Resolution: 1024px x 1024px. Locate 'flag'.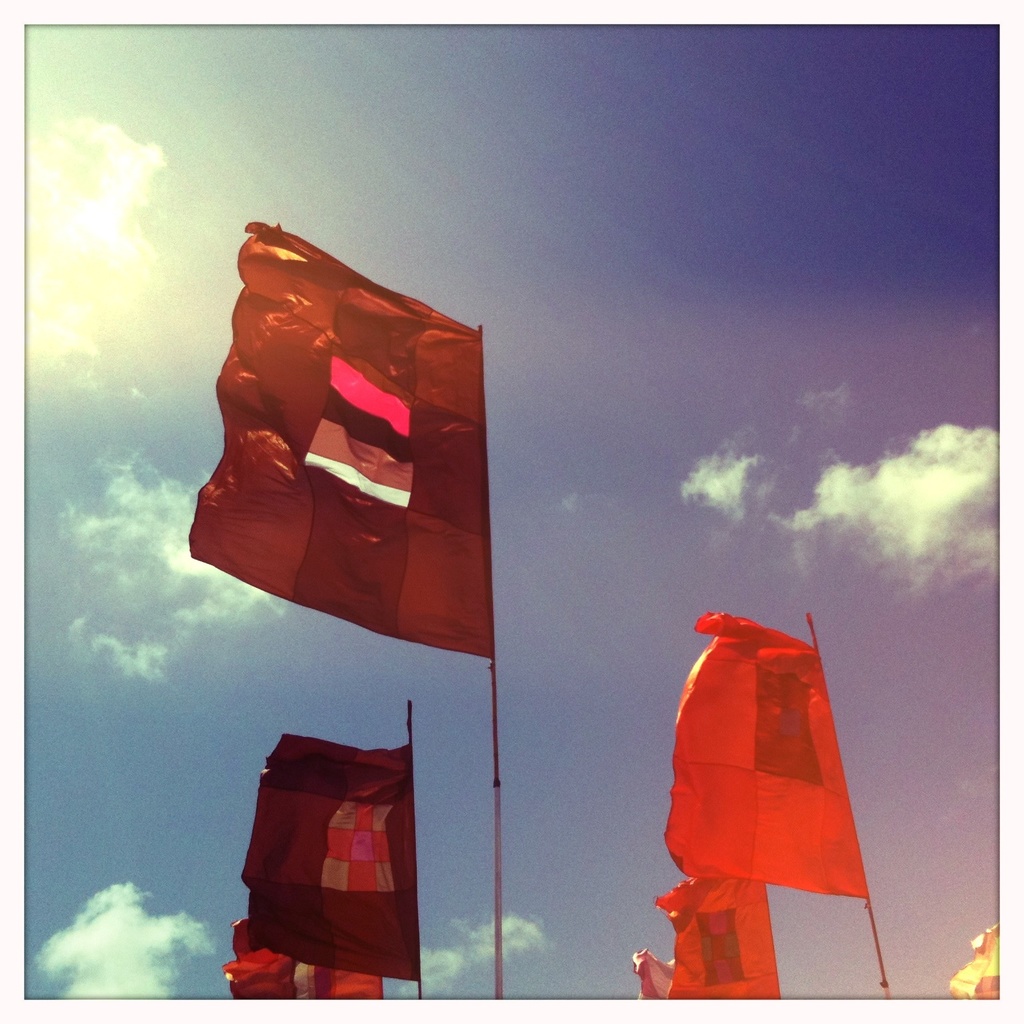
left=198, top=227, right=502, bottom=717.
